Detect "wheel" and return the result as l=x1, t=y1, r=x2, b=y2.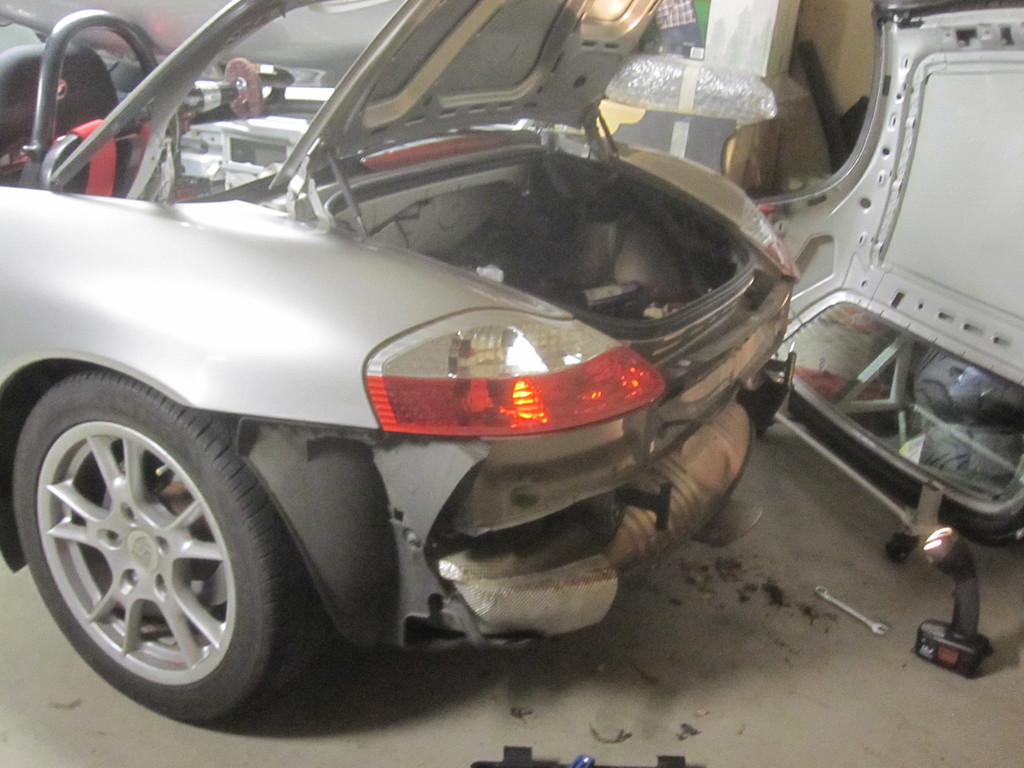
l=13, t=360, r=323, b=733.
